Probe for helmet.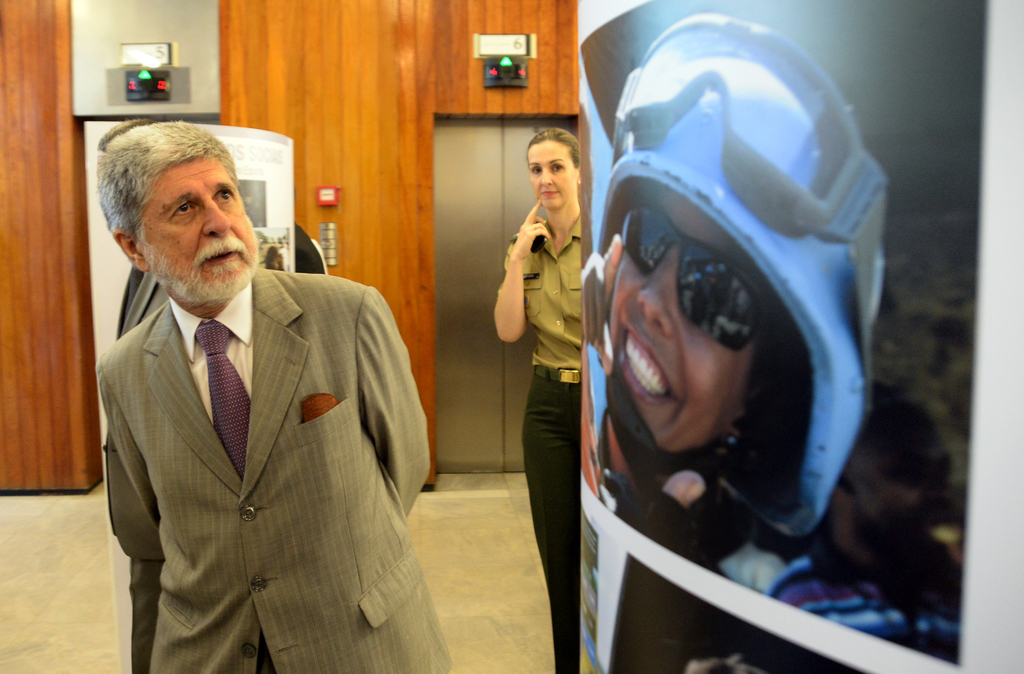
Probe result: [left=575, top=19, right=880, bottom=530].
